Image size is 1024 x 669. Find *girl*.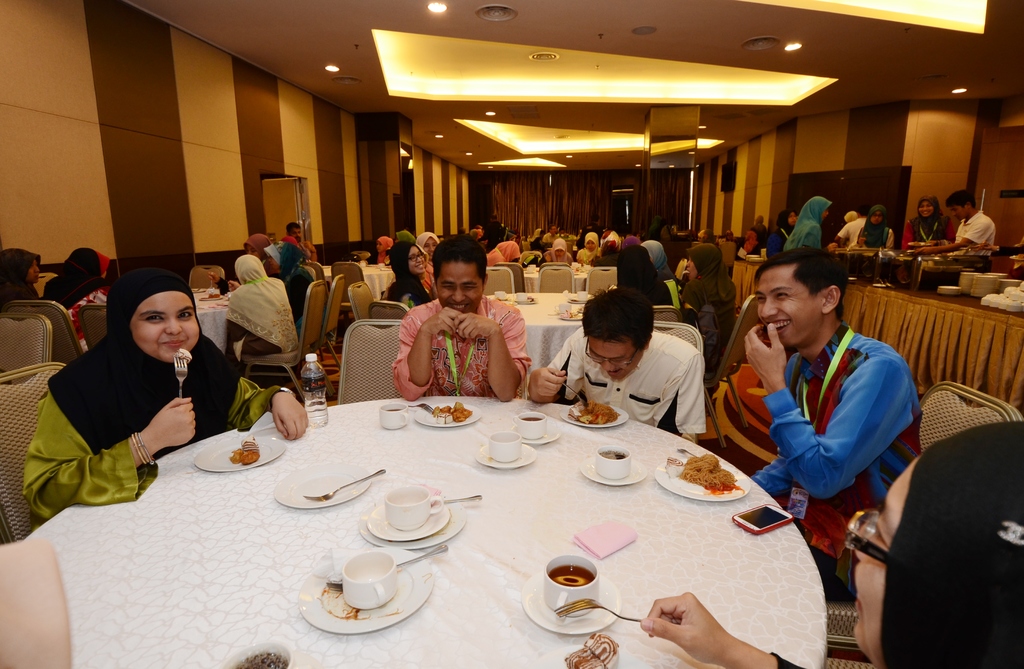
x1=856 y1=205 x2=893 y2=249.
